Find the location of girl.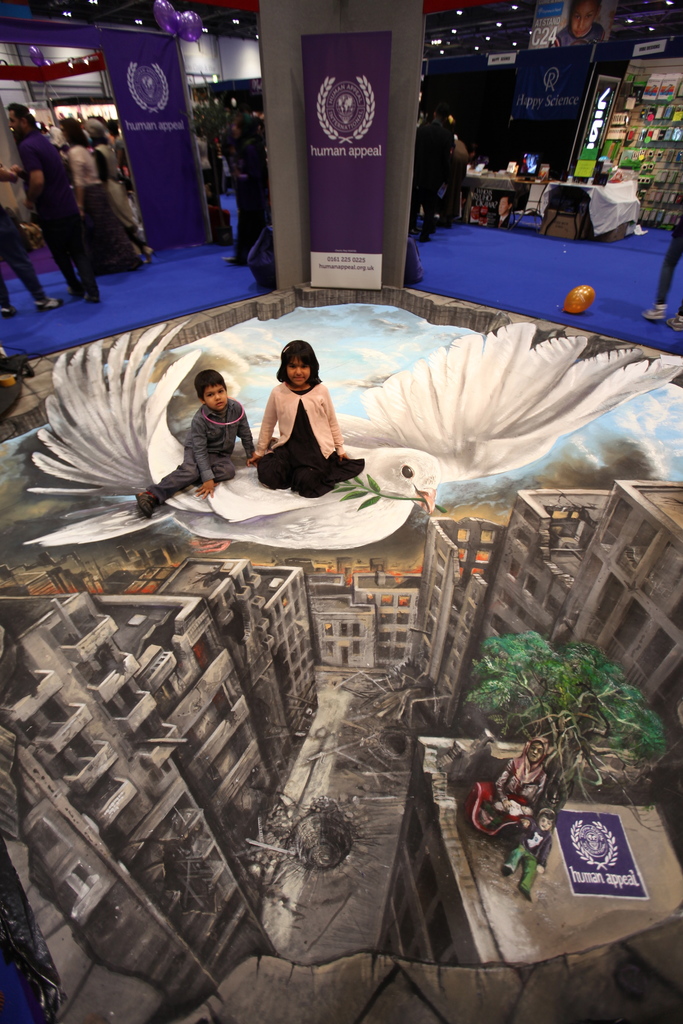
Location: left=242, top=334, right=370, bottom=504.
